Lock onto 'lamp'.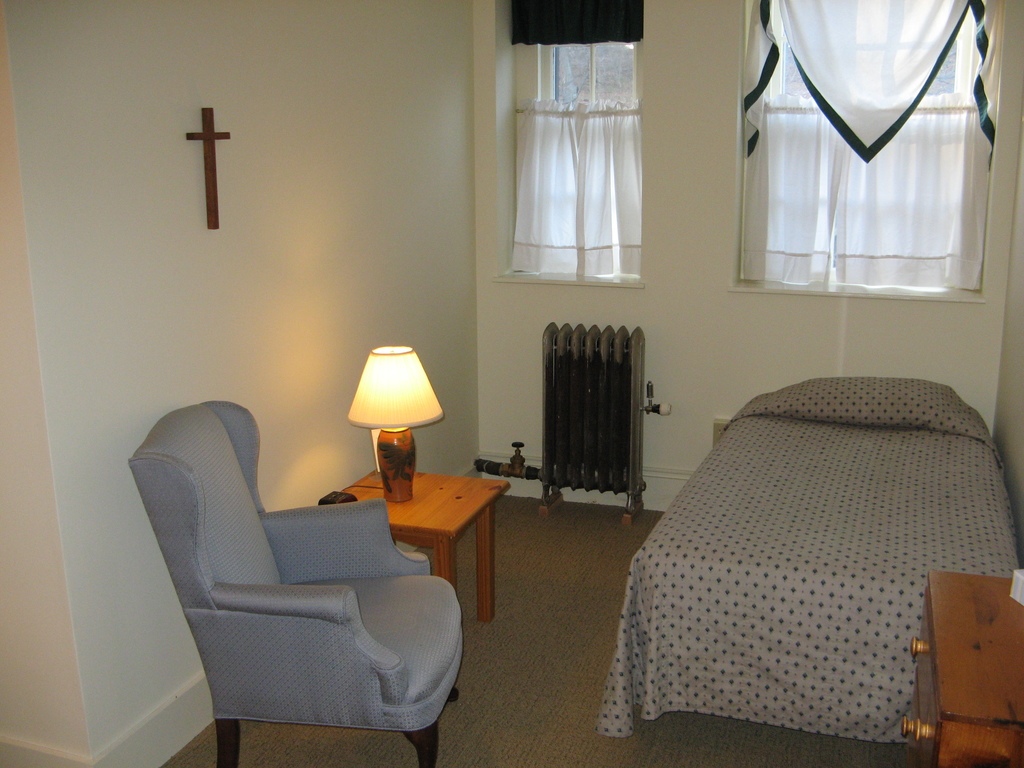
Locked: box(333, 336, 440, 513).
